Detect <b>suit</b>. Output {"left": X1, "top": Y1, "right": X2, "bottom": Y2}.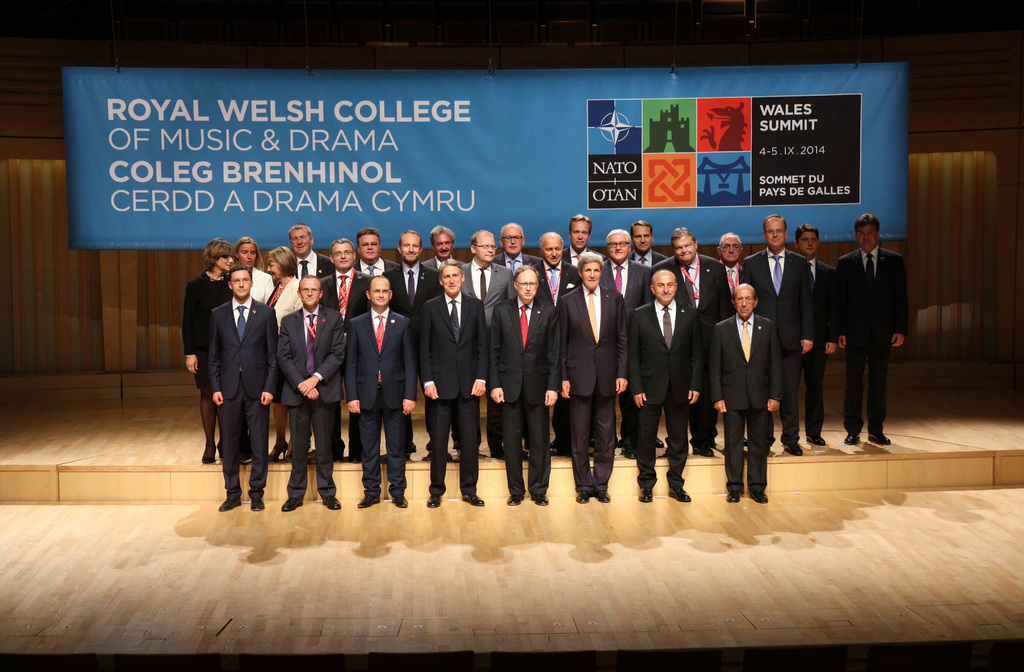
{"left": 500, "top": 253, "right": 537, "bottom": 276}.
